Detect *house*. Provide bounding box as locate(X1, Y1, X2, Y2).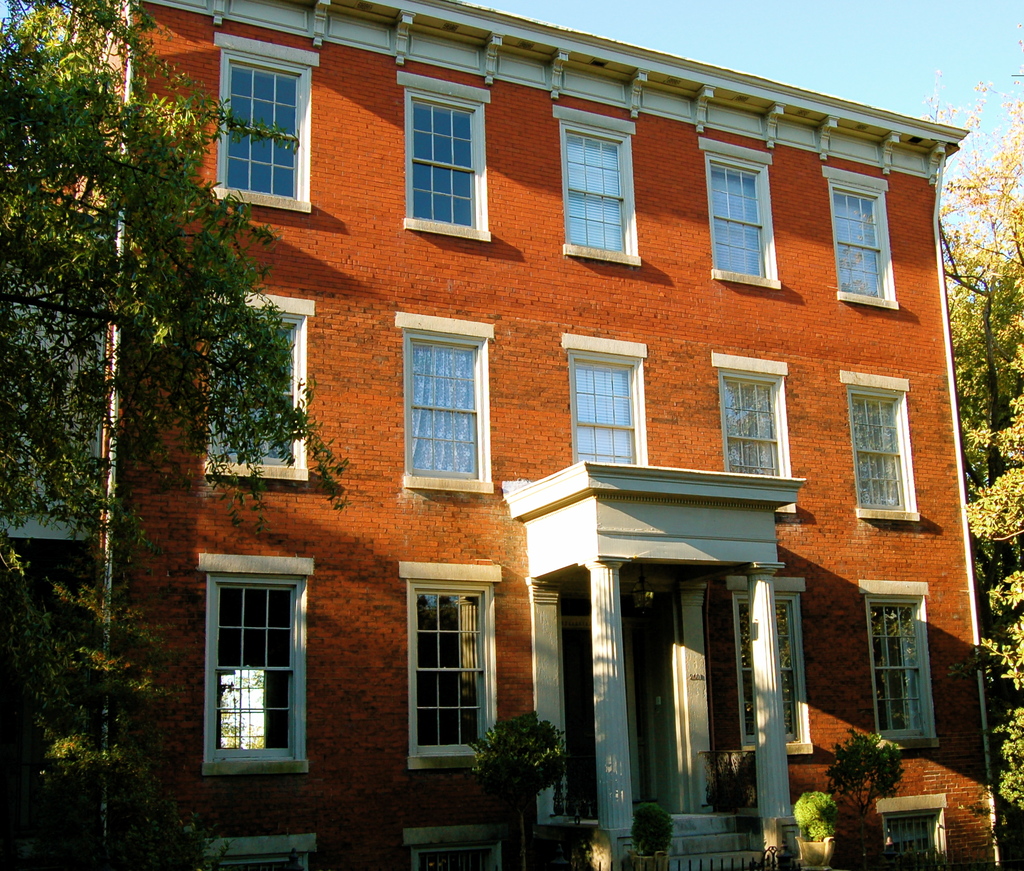
locate(0, 0, 1005, 870).
